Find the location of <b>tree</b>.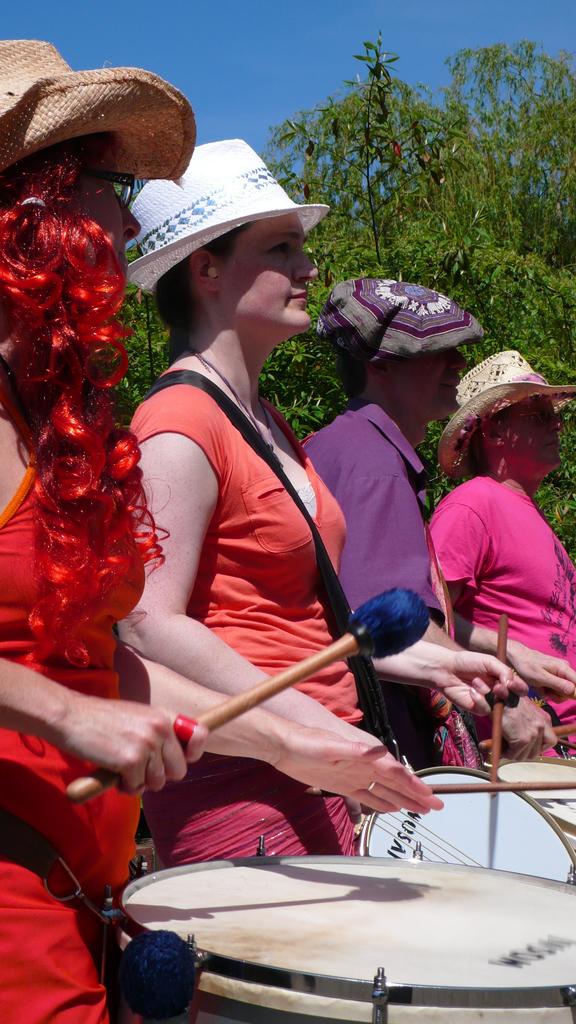
Location: bbox=(121, 245, 177, 410).
